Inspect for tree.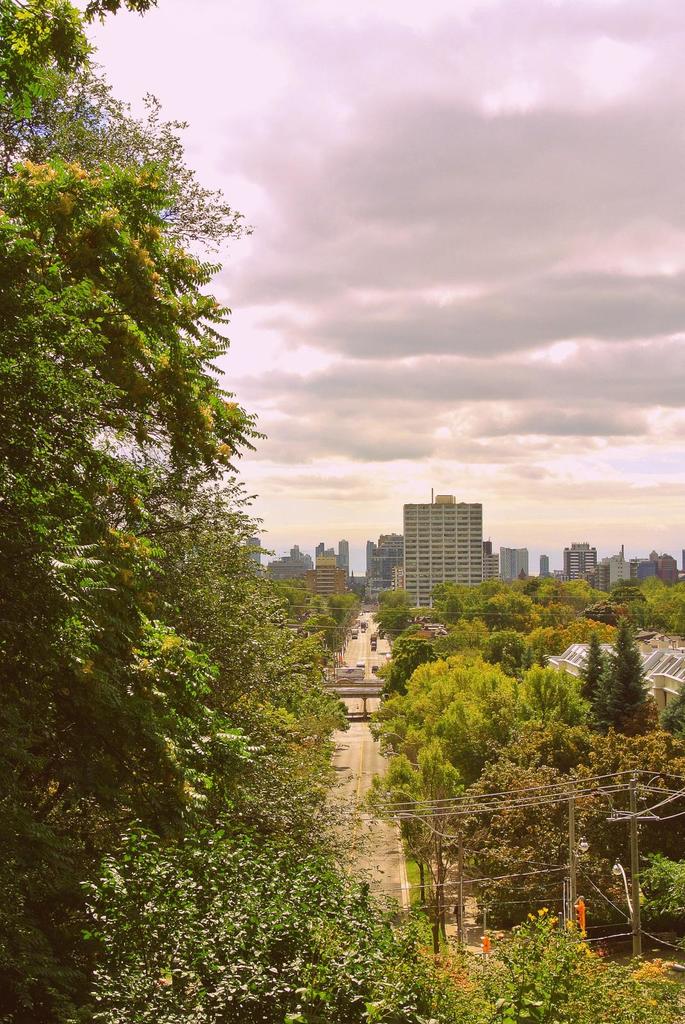
Inspection: {"left": 590, "top": 602, "right": 655, "bottom": 734}.
